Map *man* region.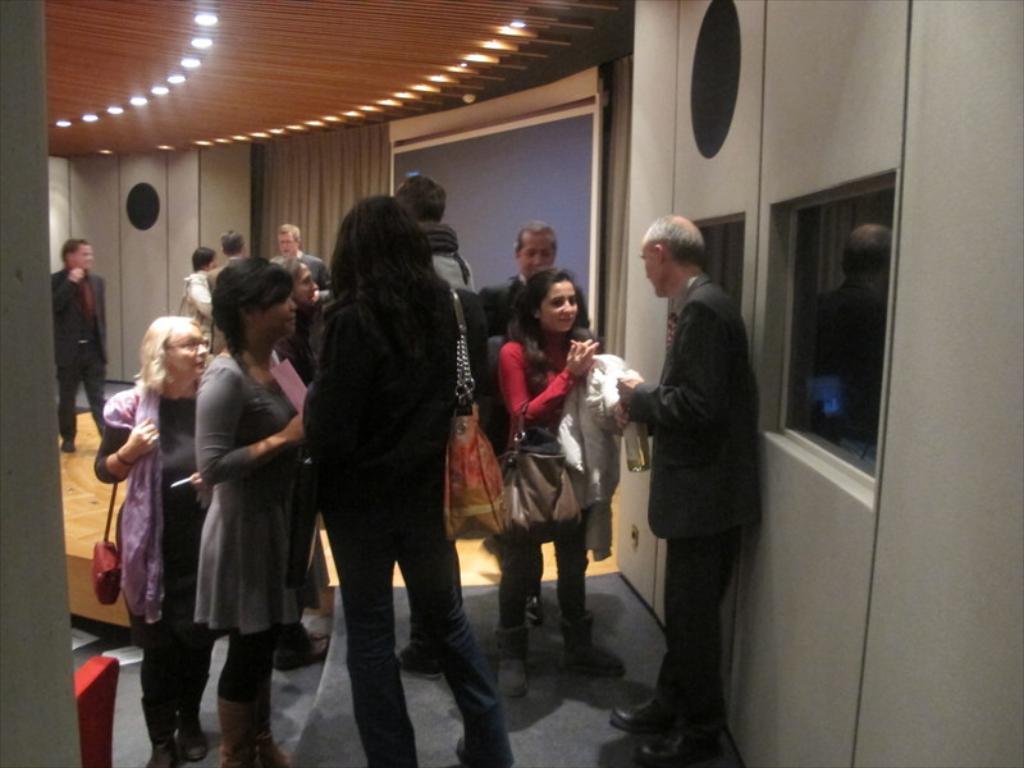
Mapped to [x1=209, y1=228, x2=252, y2=360].
